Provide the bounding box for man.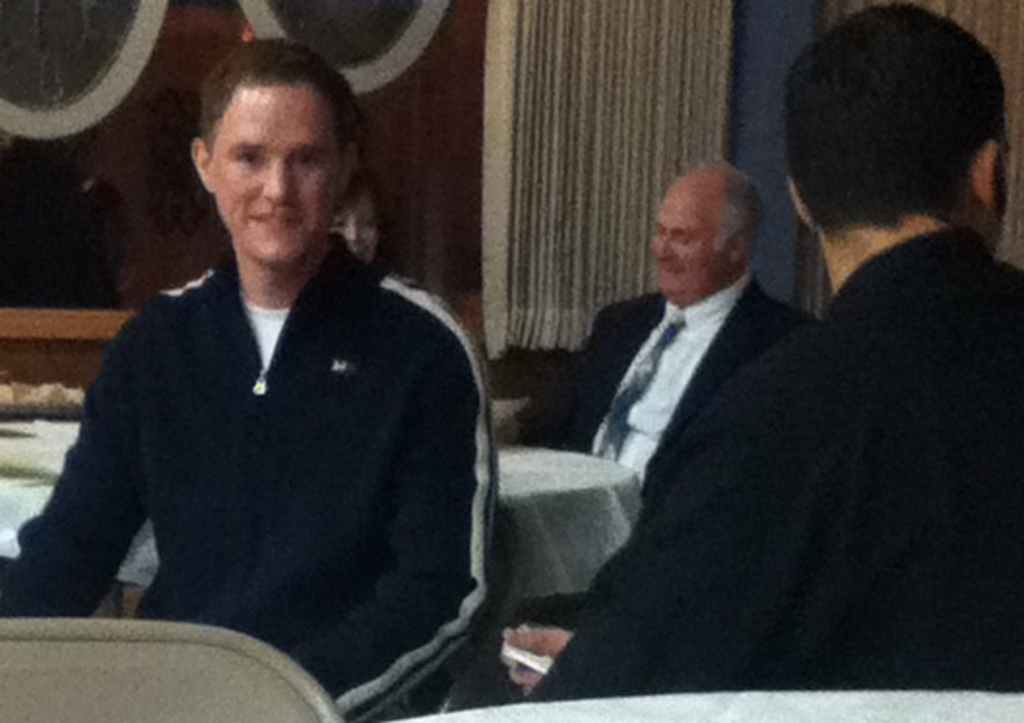
485/161/824/630.
